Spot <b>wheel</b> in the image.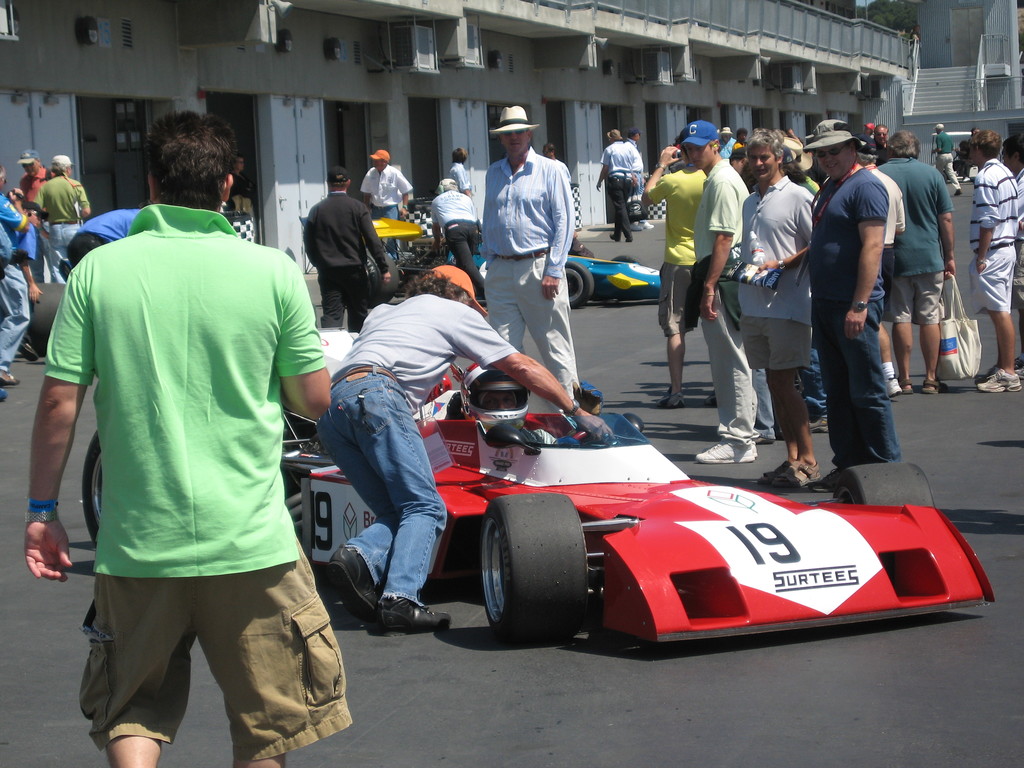
<b>wheel</b> found at locate(608, 255, 636, 263).
